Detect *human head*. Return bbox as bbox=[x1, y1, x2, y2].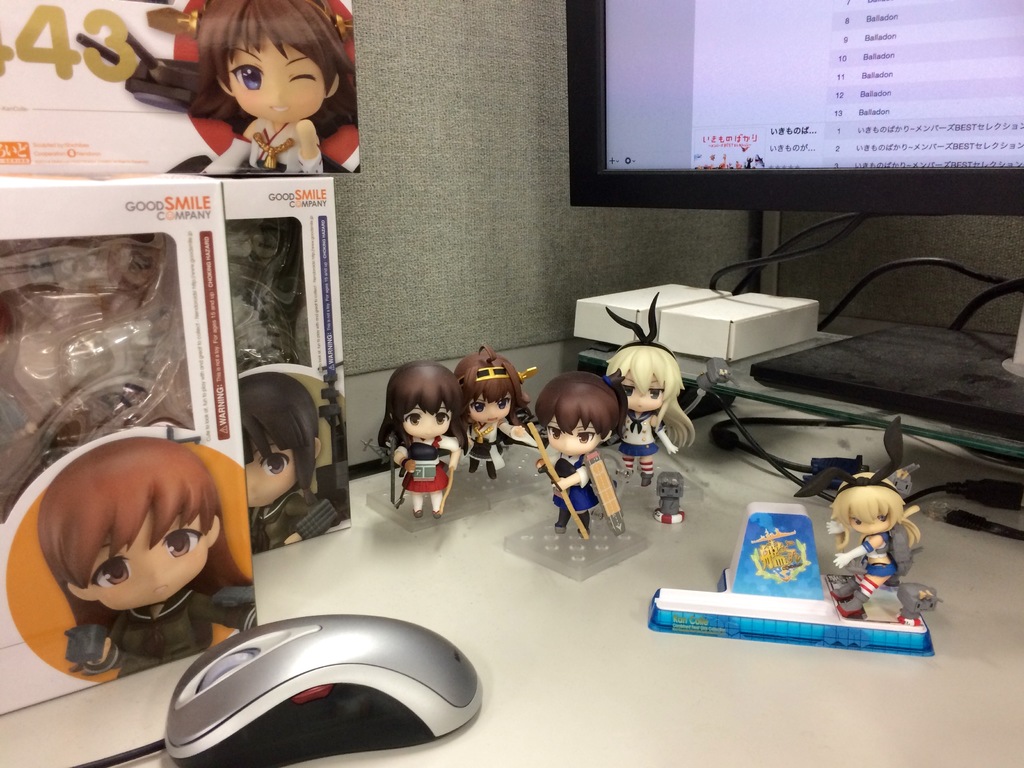
bbox=[605, 341, 682, 410].
